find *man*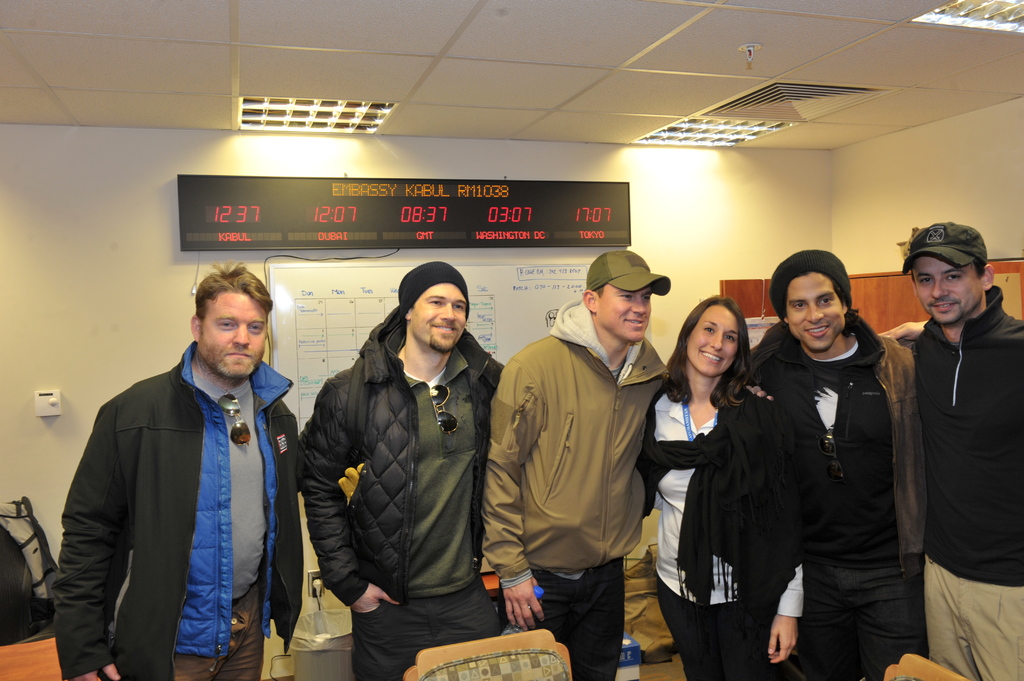
<region>748, 246, 918, 680</region>
